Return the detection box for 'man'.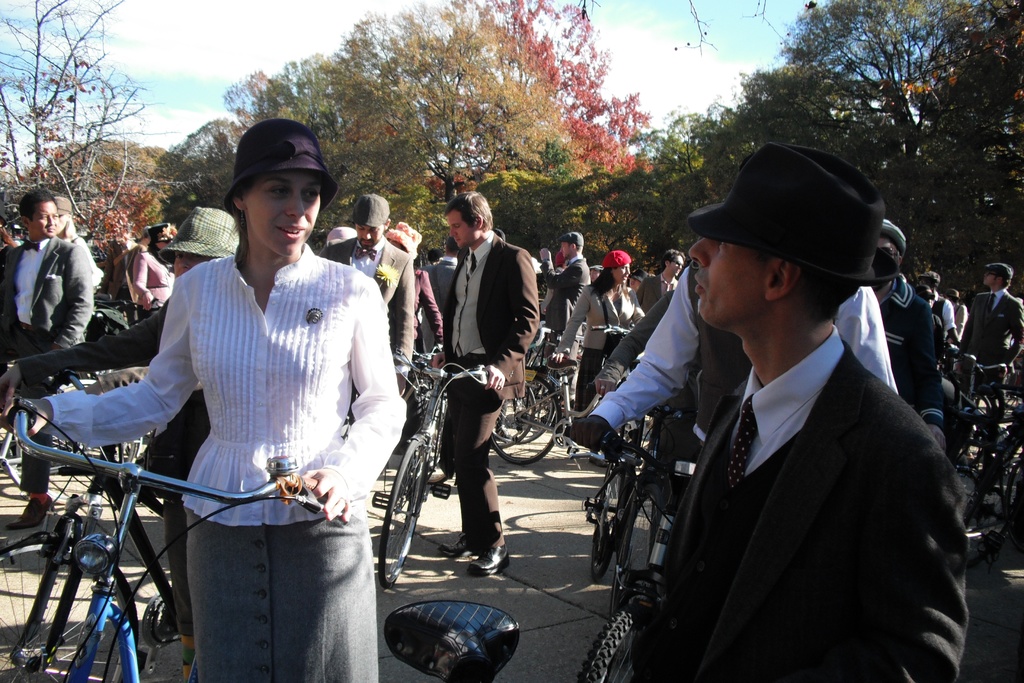
{"x1": 538, "y1": 234, "x2": 588, "y2": 339}.
